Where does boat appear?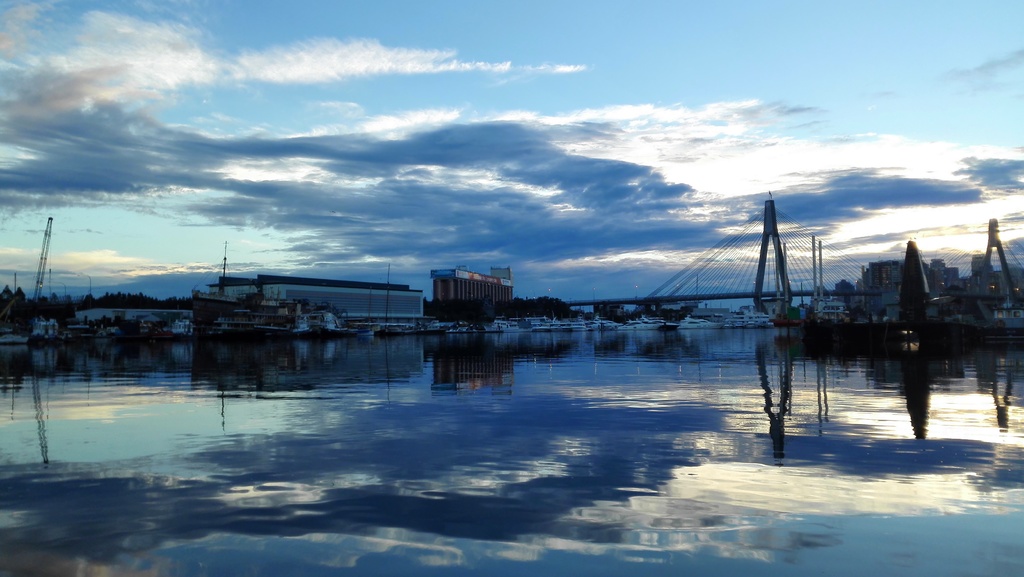
Appears at rect(95, 318, 133, 340).
